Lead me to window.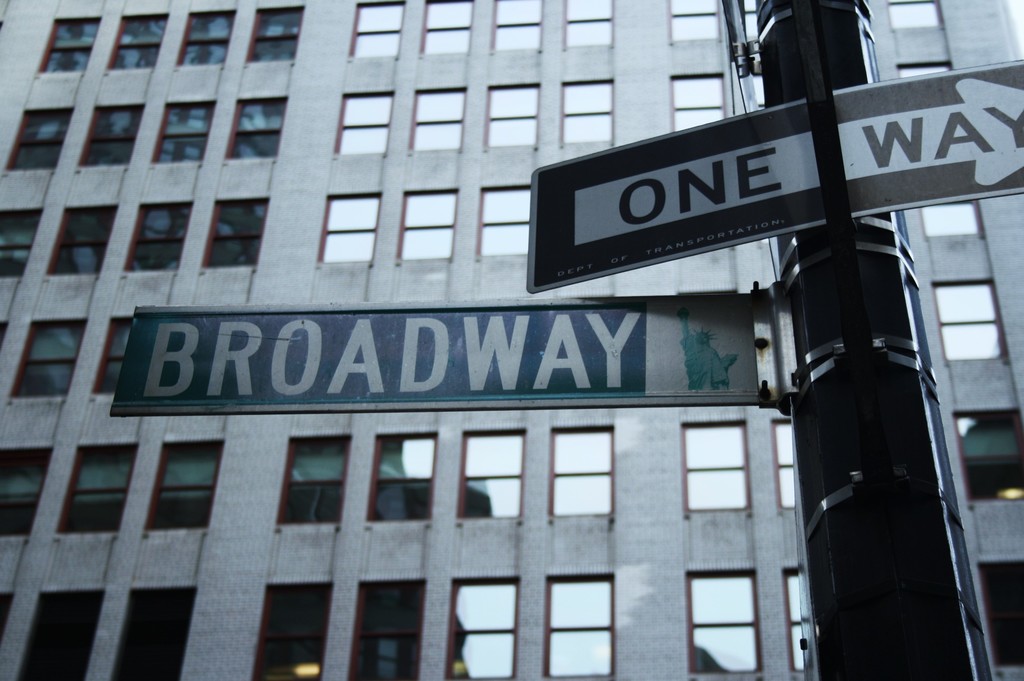
Lead to [333,88,396,156].
